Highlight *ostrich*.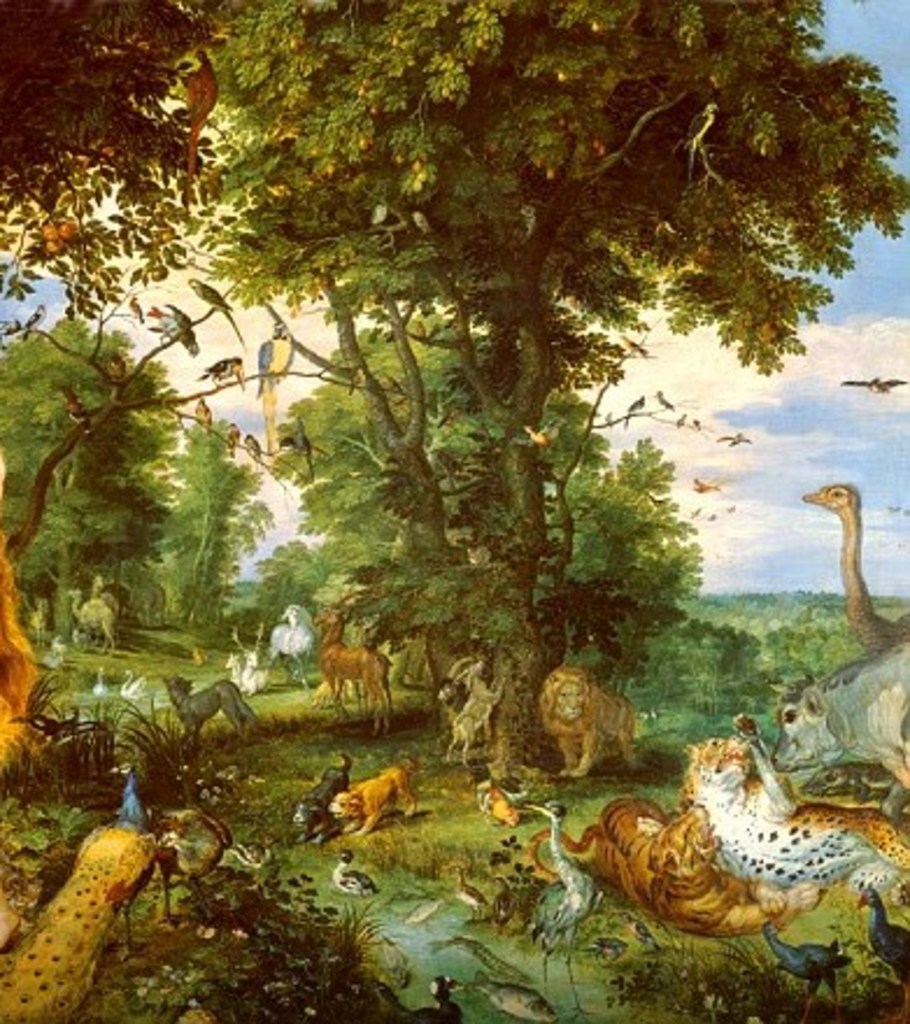
Highlighted region: 798:482:889:640.
